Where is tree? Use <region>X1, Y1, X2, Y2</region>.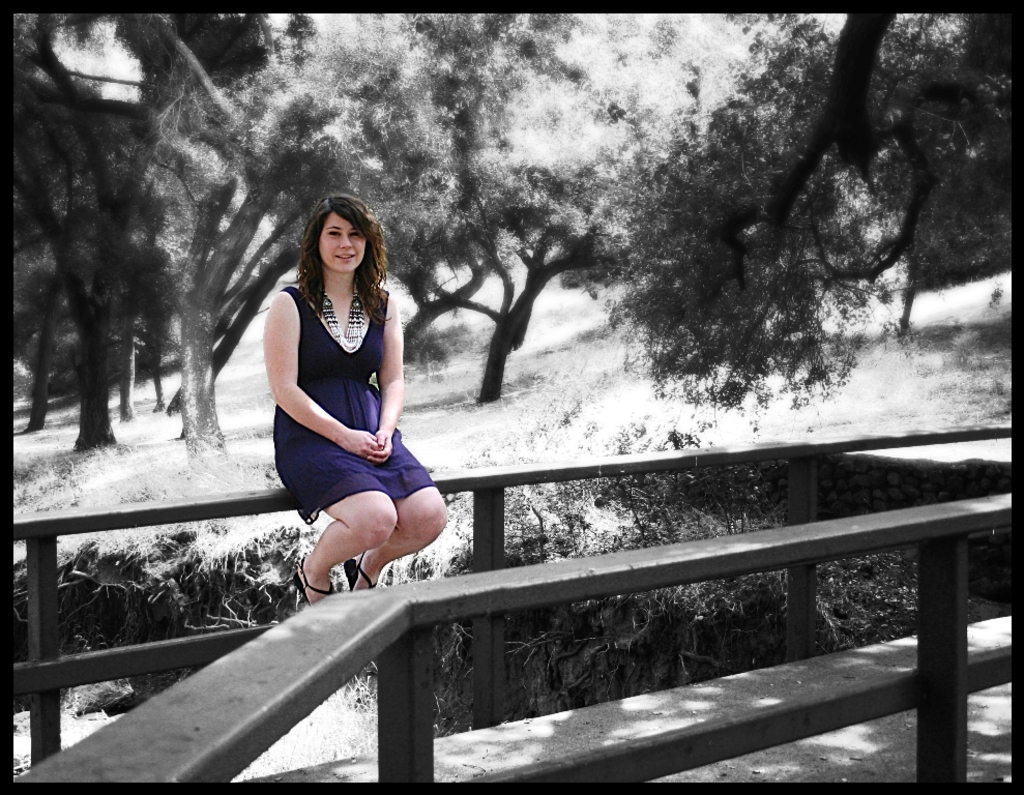
<region>148, 0, 489, 466</region>.
